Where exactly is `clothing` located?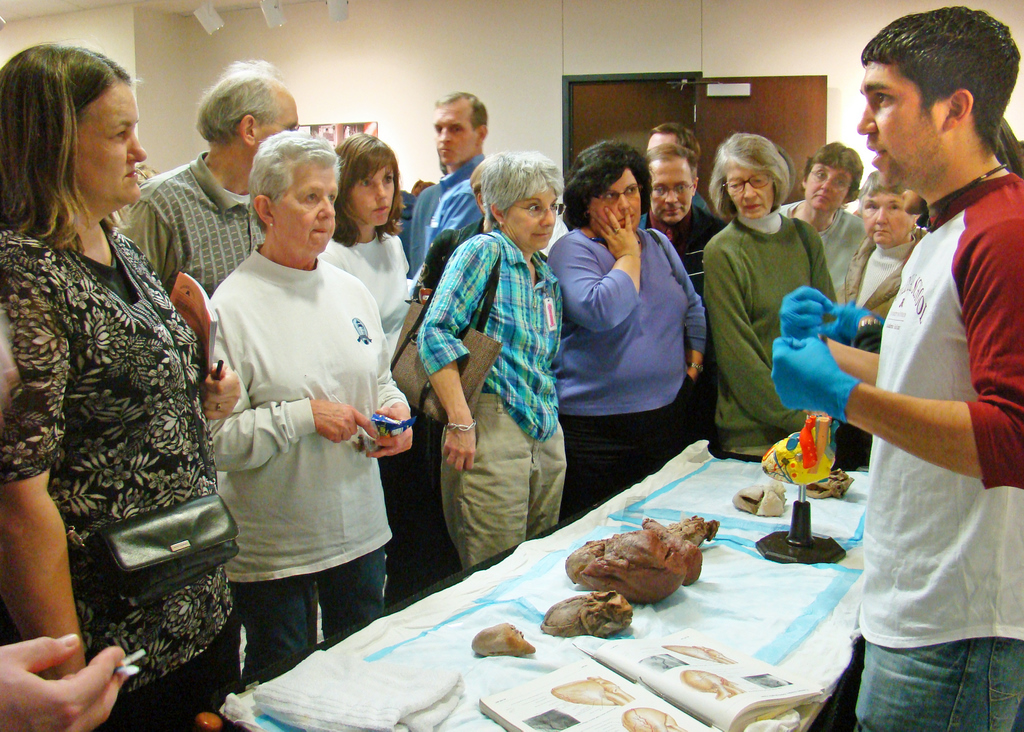
Its bounding box is x1=419 y1=163 x2=487 y2=266.
